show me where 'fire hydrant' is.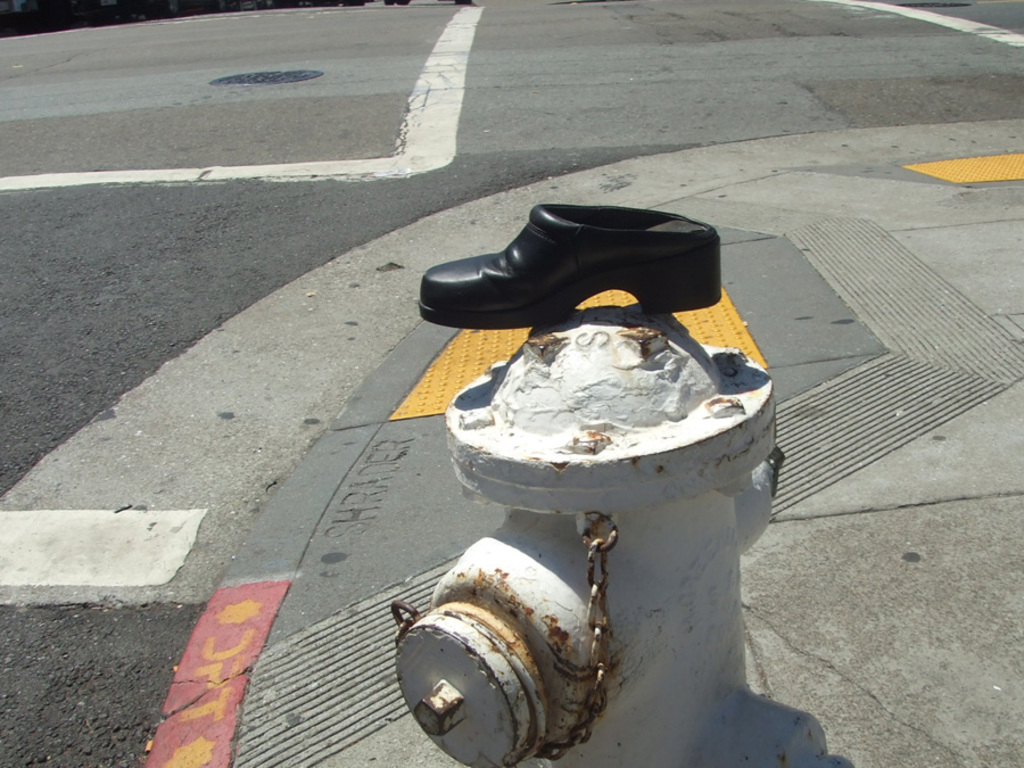
'fire hydrant' is at detection(393, 304, 857, 767).
